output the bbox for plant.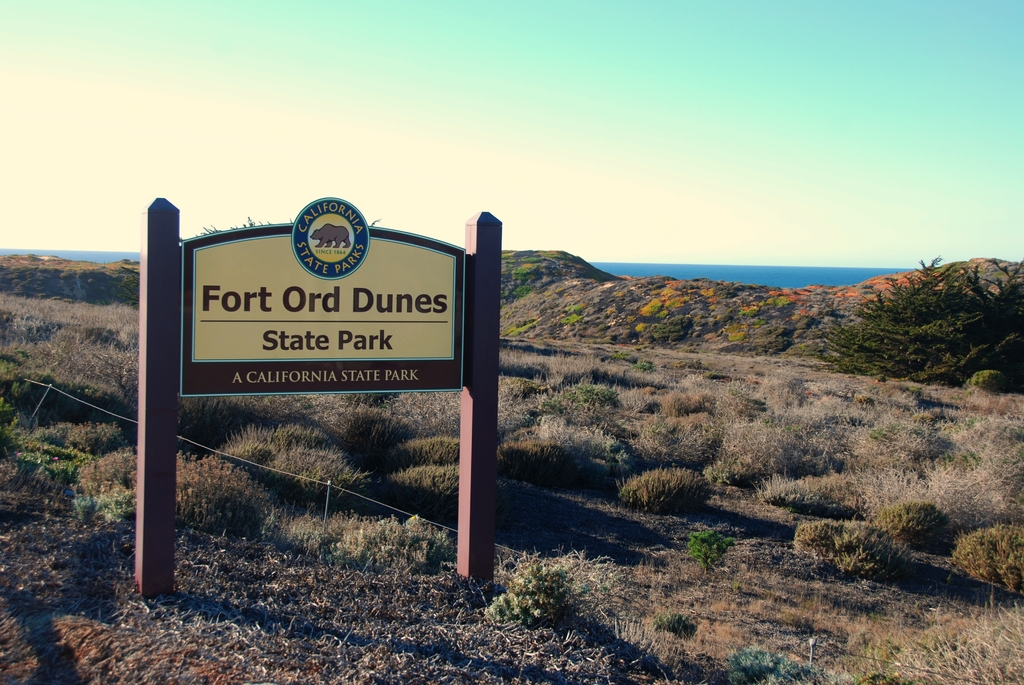
x1=606 y1=347 x2=636 y2=363.
